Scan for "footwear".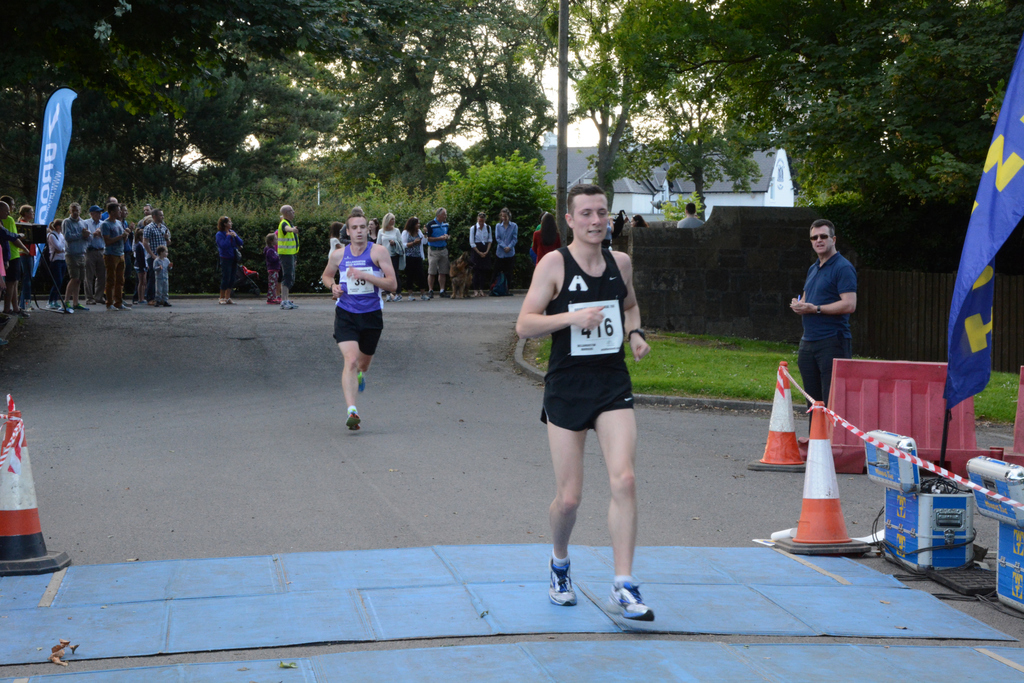
Scan result: crop(94, 297, 108, 302).
